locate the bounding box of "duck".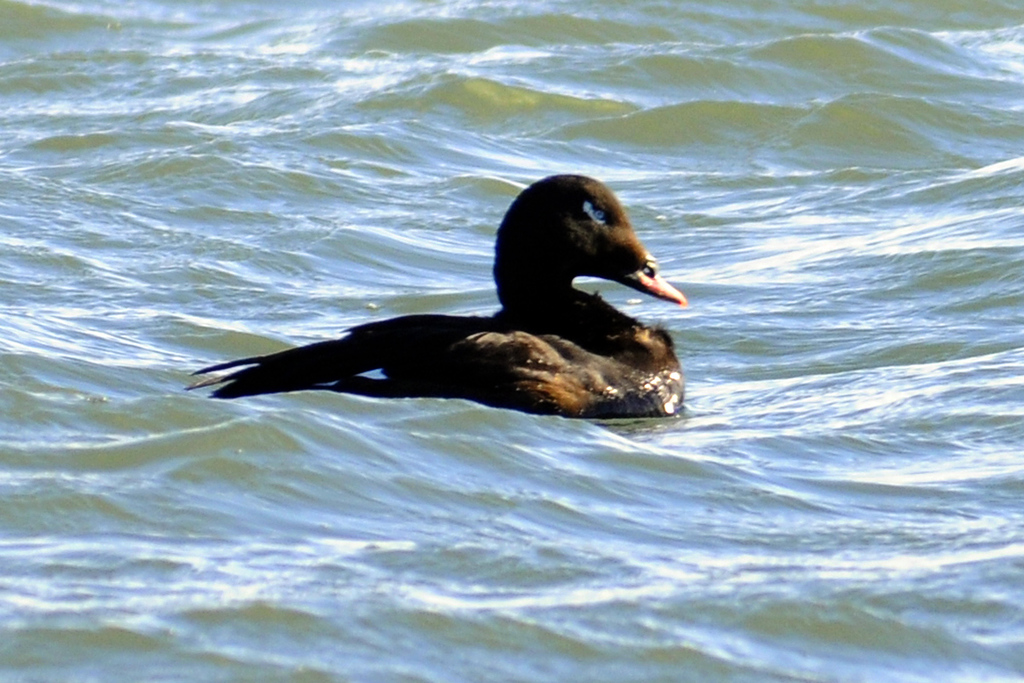
Bounding box: rect(183, 162, 685, 425).
